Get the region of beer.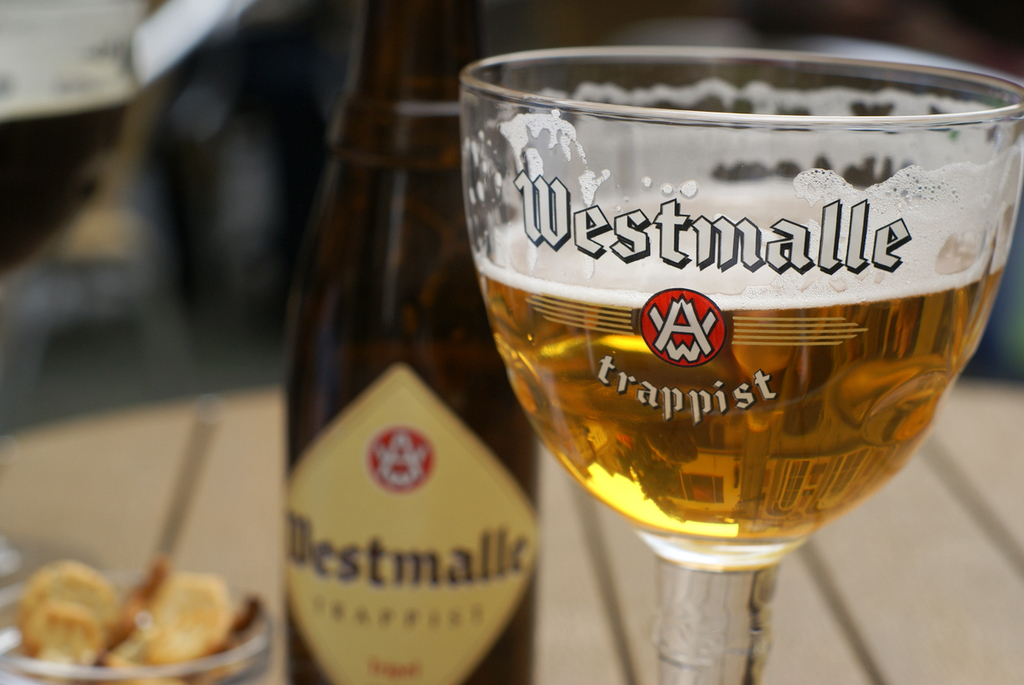
Rect(281, 0, 539, 684).
